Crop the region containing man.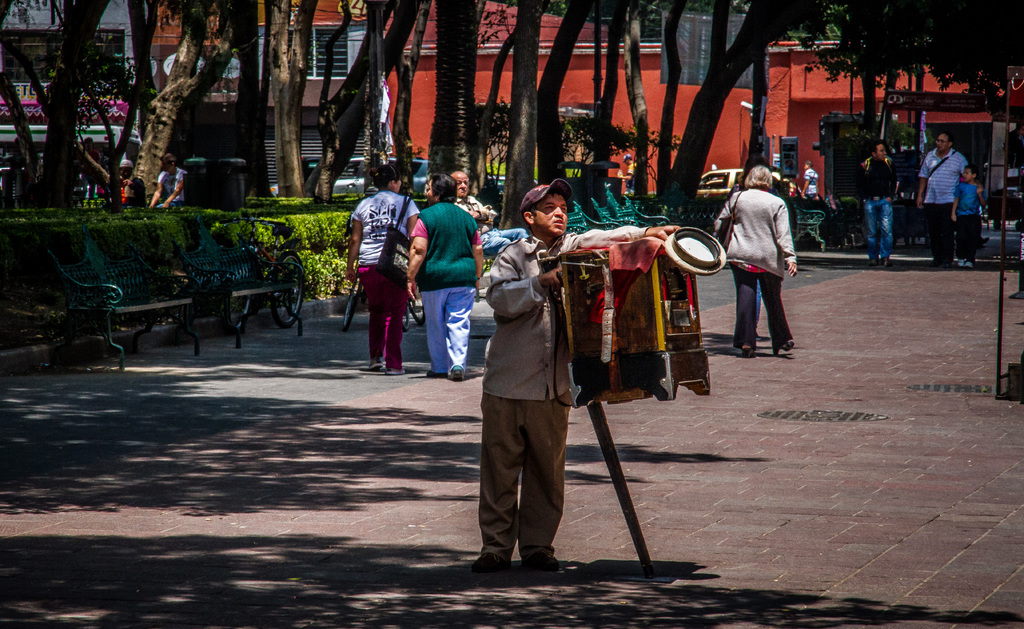
Crop region: crop(465, 178, 683, 578).
